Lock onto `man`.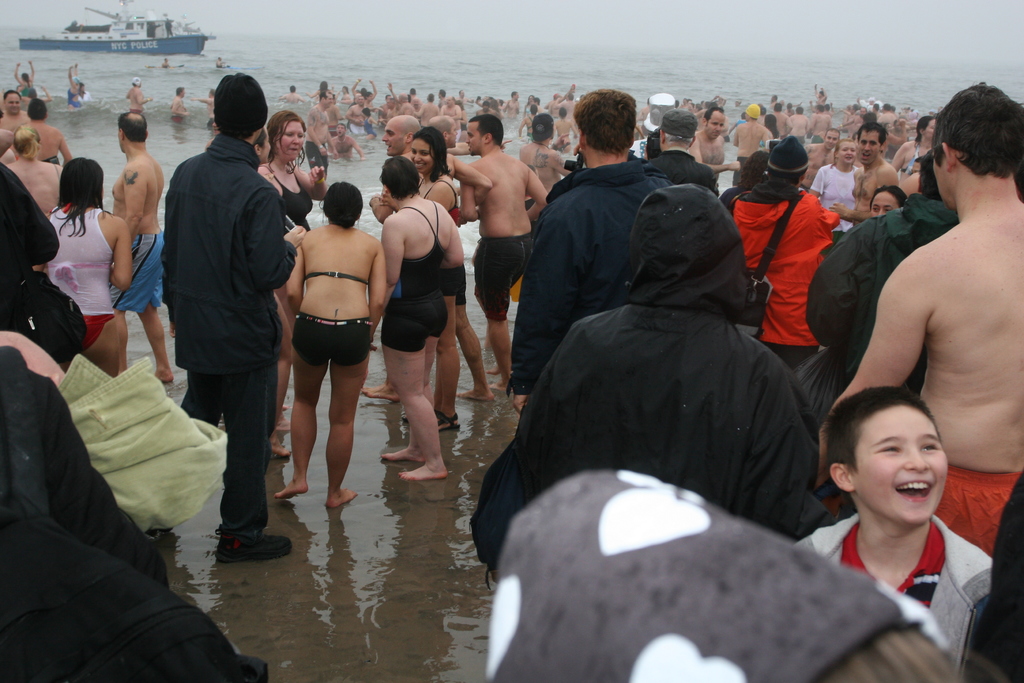
Locked: region(732, 97, 781, 181).
